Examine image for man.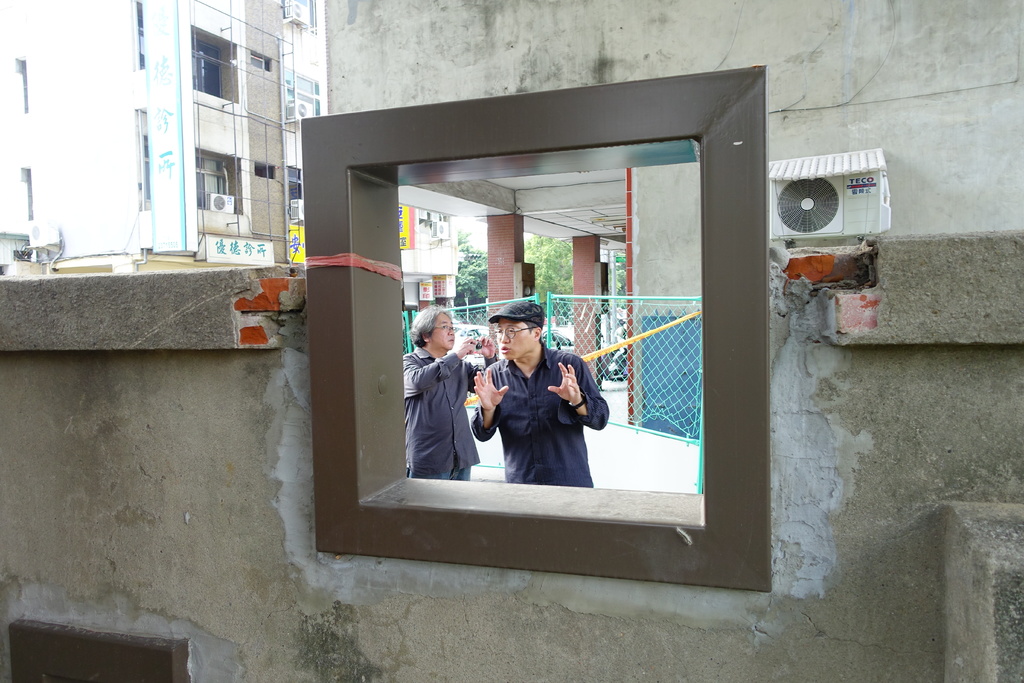
Examination result: (left=463, top=304, right=607, bottom=507).
